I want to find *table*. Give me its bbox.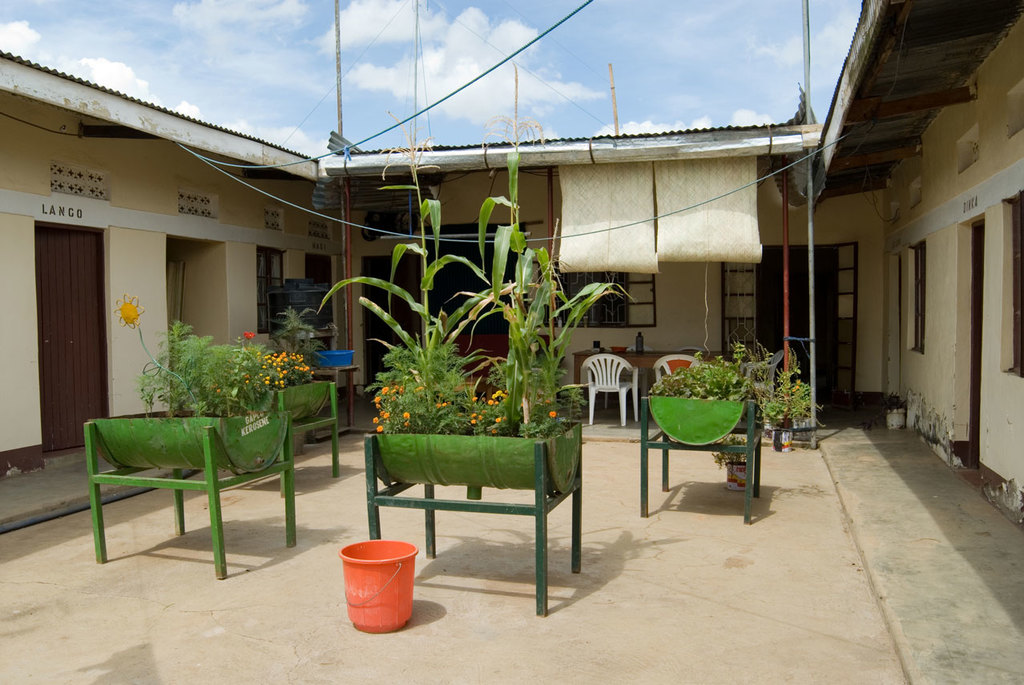
box=[315, 362, 362, 424].
